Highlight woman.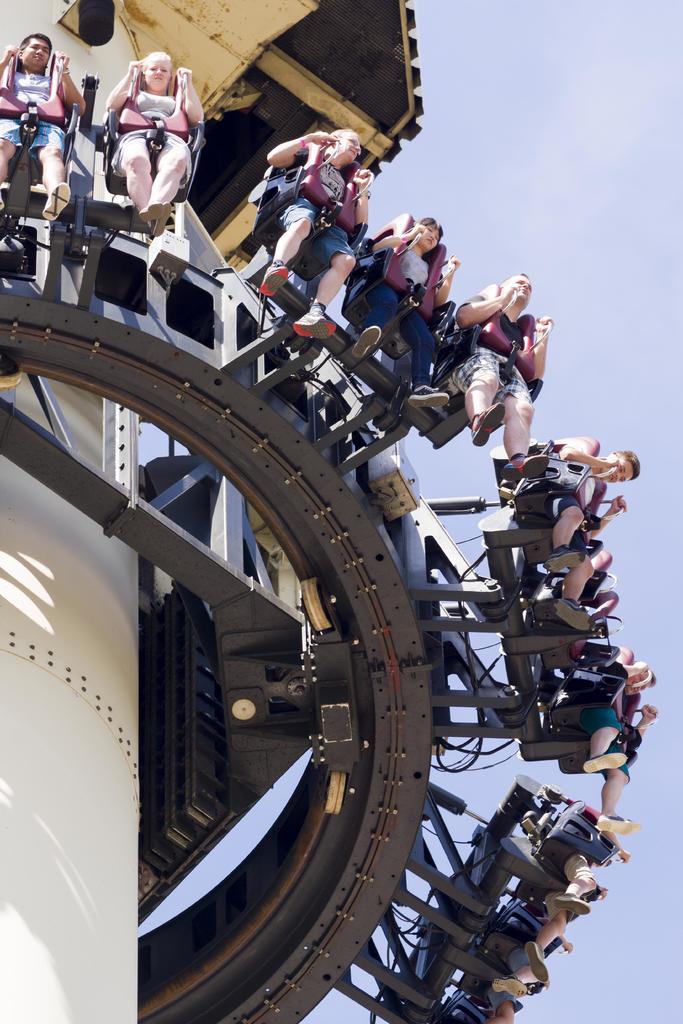
Highlighted region: left=573, top=655, right=648, bottom=838.
